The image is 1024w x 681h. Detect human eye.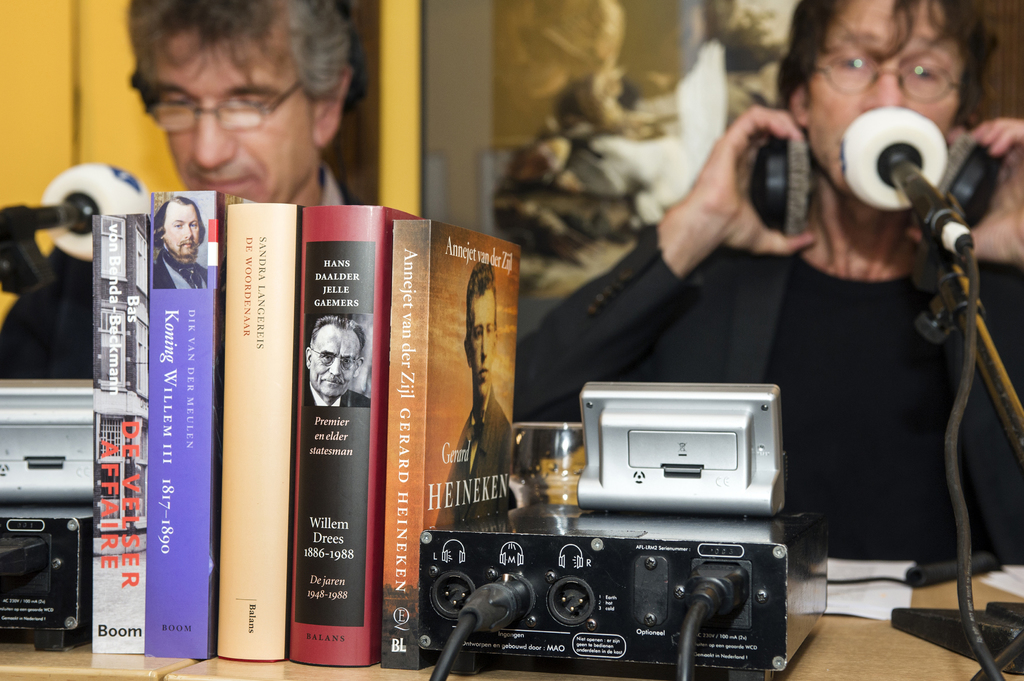
Detection: 189:221:198:230.
